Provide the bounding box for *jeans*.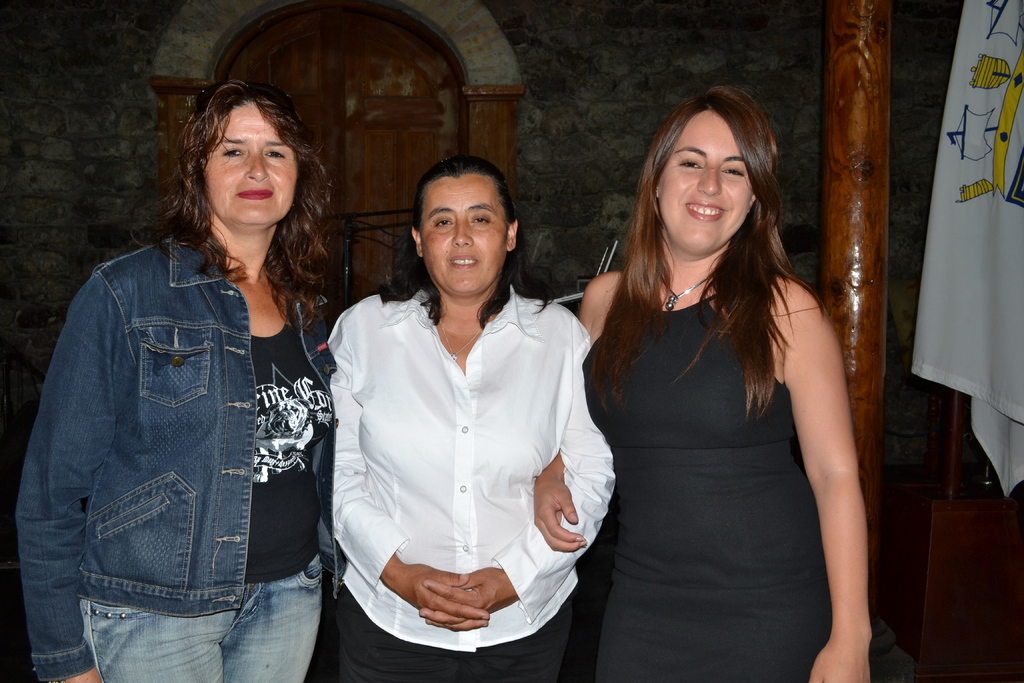
l=77, t=542, r=334, b=679.
